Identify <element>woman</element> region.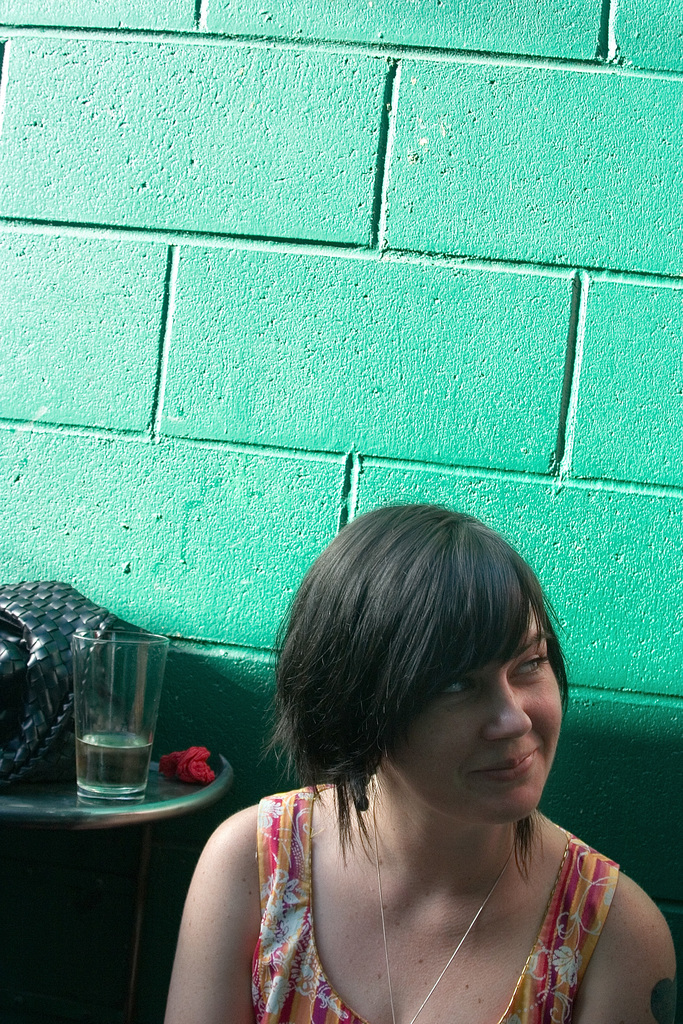
Region: box(249, 498, 682, 1023).
